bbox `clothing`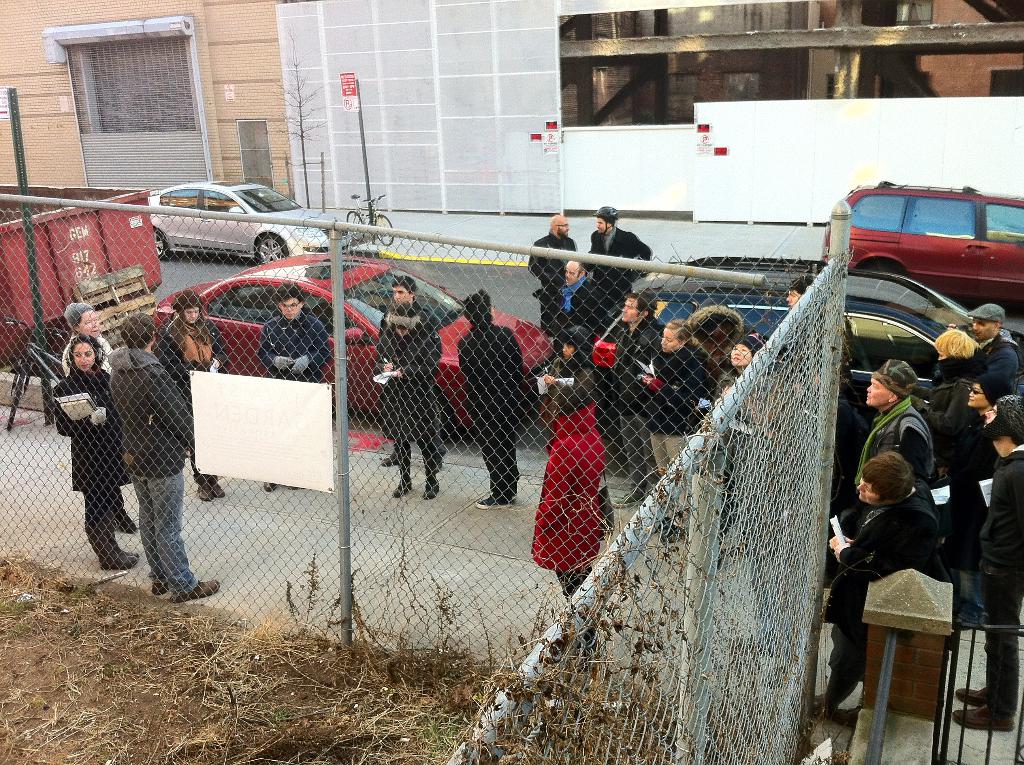
box(538, 401, 606, 604)
